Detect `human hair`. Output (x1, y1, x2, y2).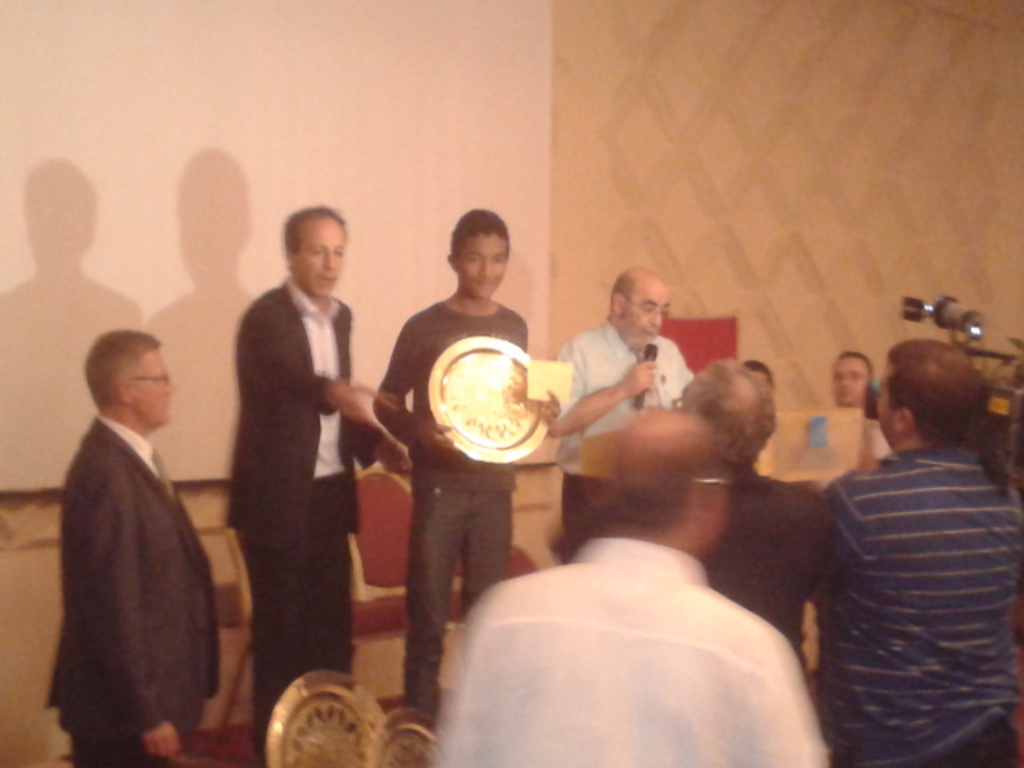
(838, 355, 869, 400).
